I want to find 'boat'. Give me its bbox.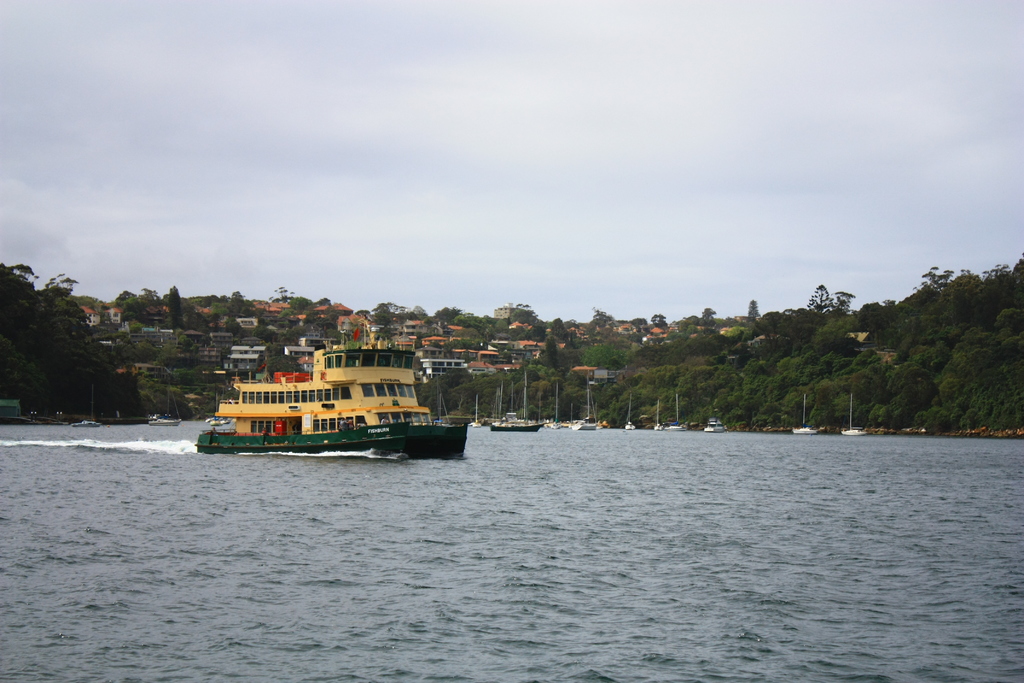
detection(439, 383, 450, 425).
